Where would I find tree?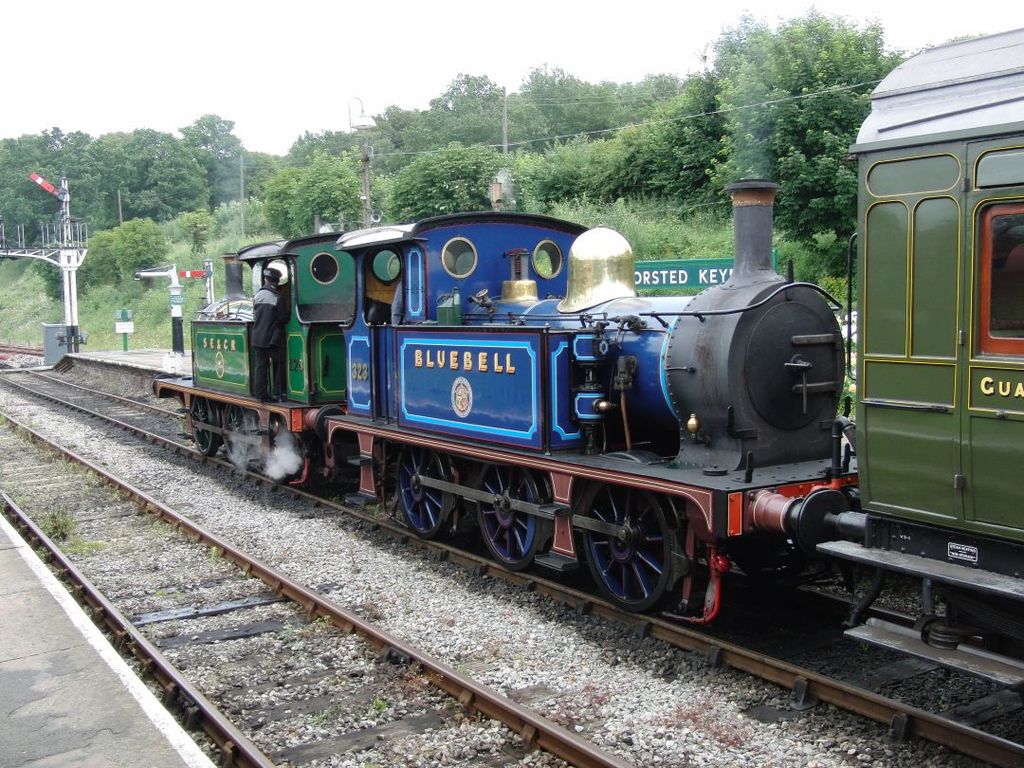
At (71, 213, 174, 298).
